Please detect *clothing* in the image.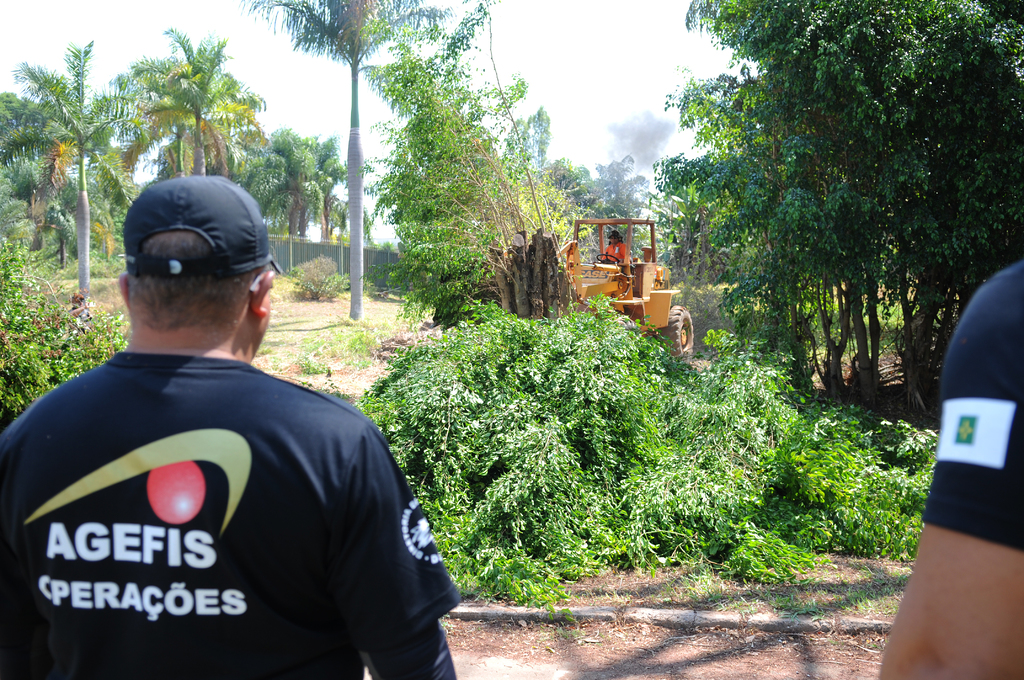
pyautogui.locateOnScreen(920, 258, 1023, 551).
